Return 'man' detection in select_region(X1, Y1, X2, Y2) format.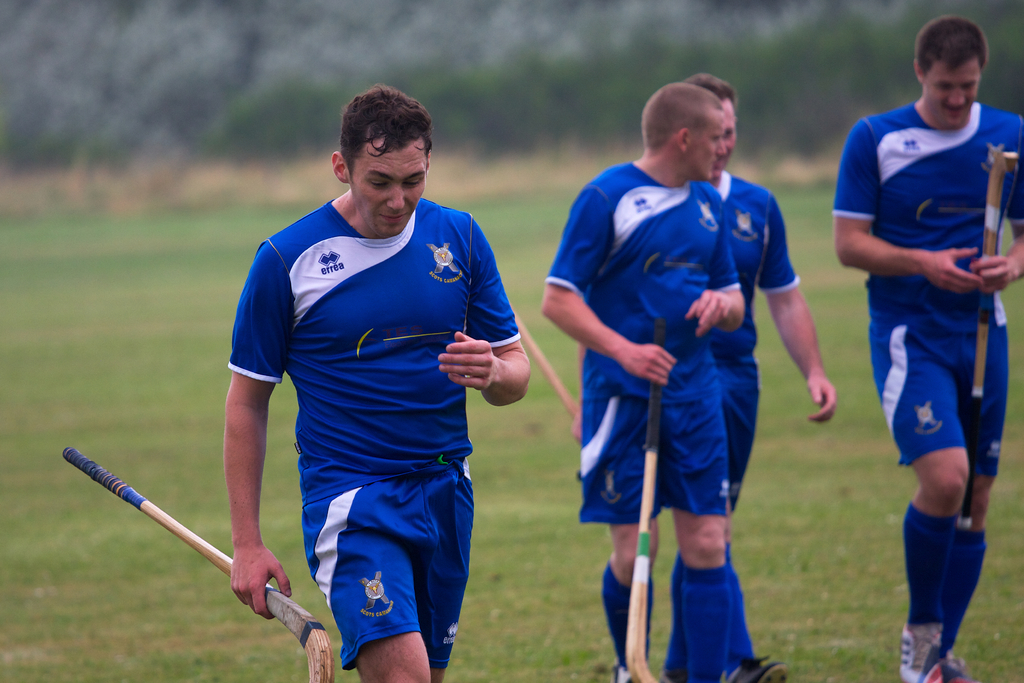
select_region(206, 92, 527, 682).
